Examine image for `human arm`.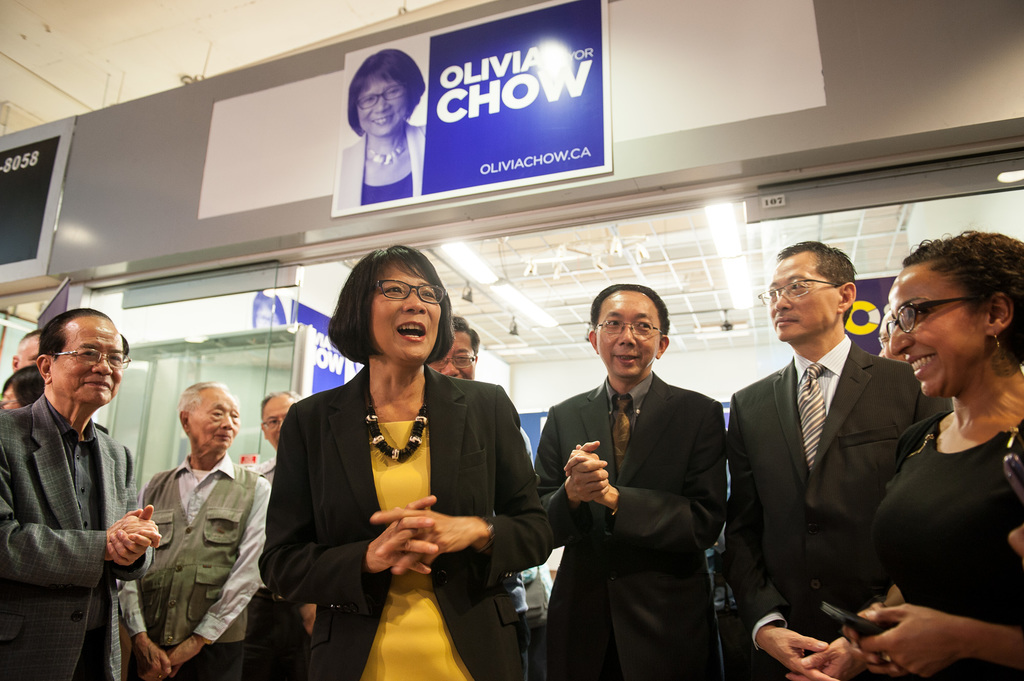
Examination result: 119/479/174/680.
